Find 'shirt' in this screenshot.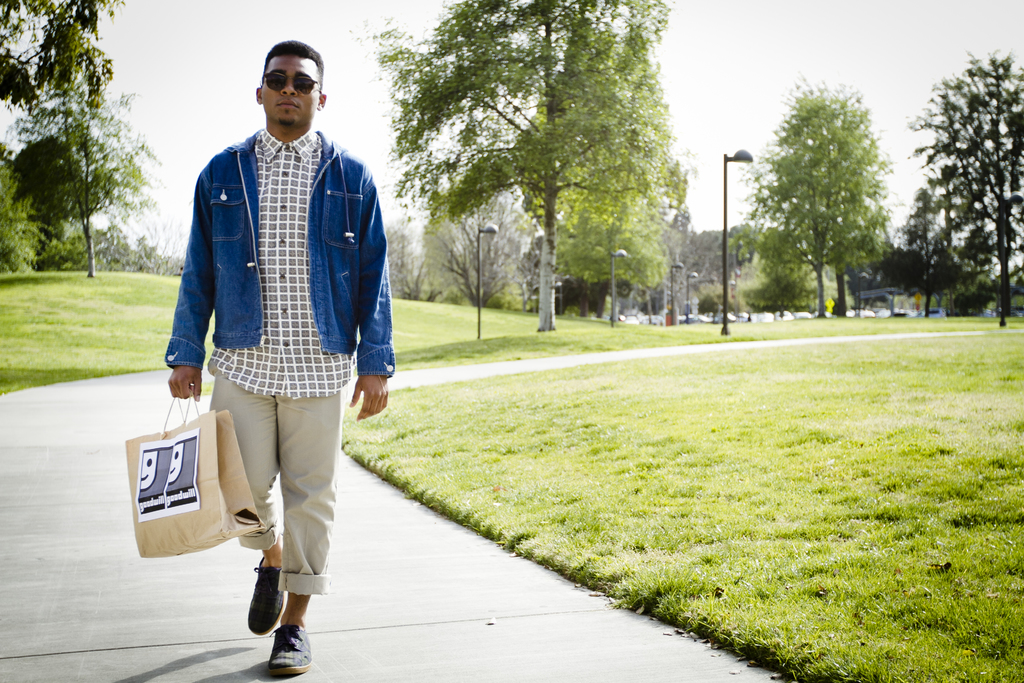
The bounding box for 'shirt' is BBox(207, 126, 355, 395).
